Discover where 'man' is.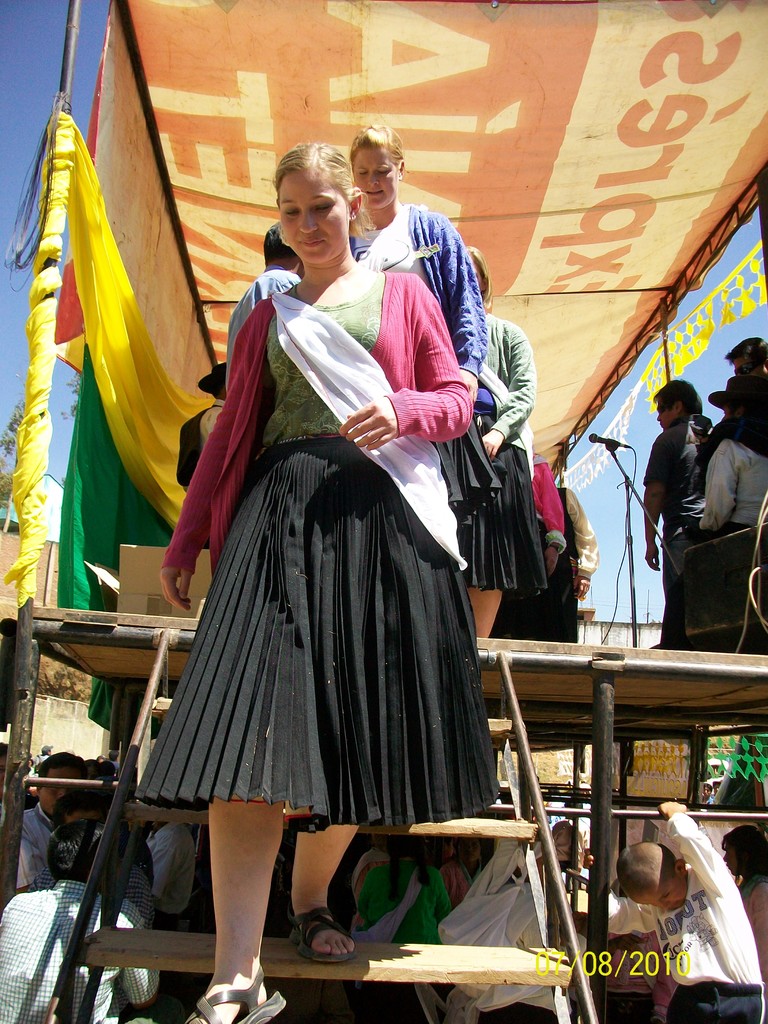
Discovered at (144, 822, 200, 922).
